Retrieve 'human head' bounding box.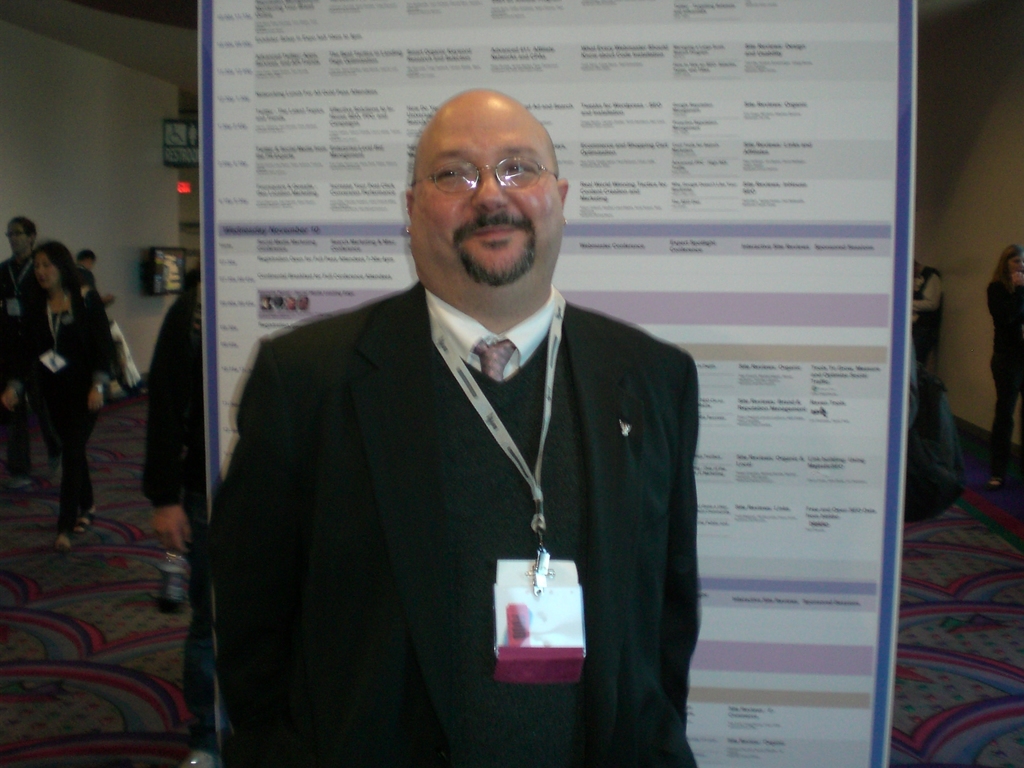
Bounding box: l=76, t=248, r=96, b=273.
